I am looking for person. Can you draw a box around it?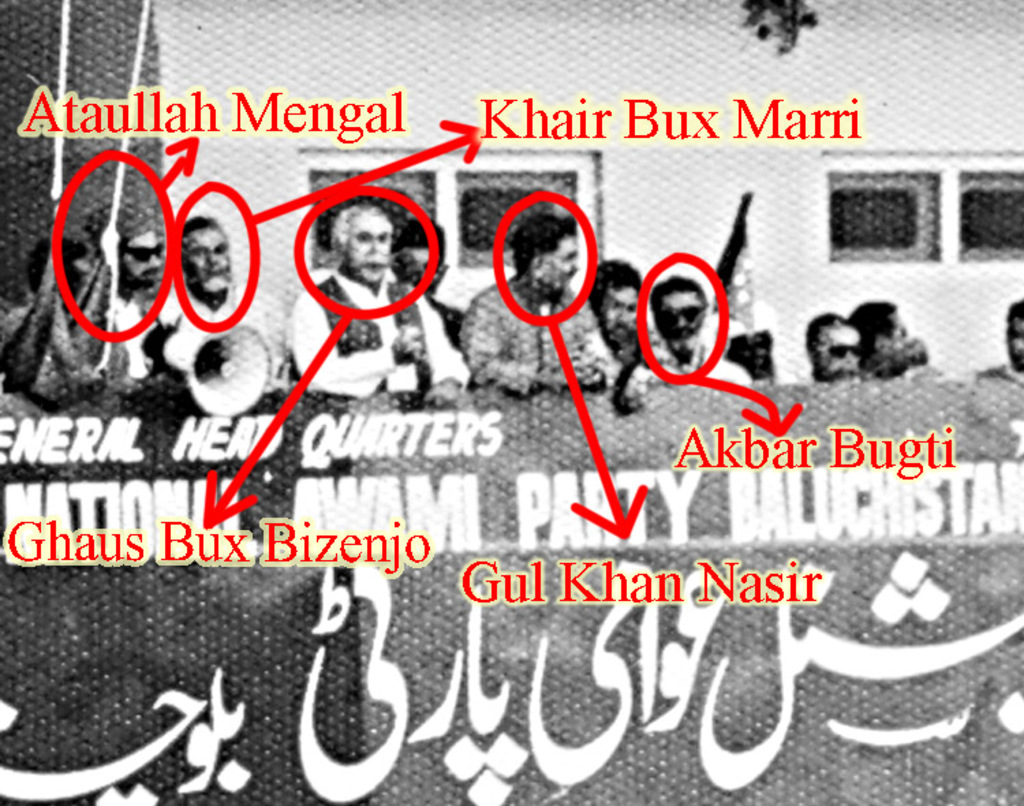
Sure, the bounding box is 158,220,291,383.
